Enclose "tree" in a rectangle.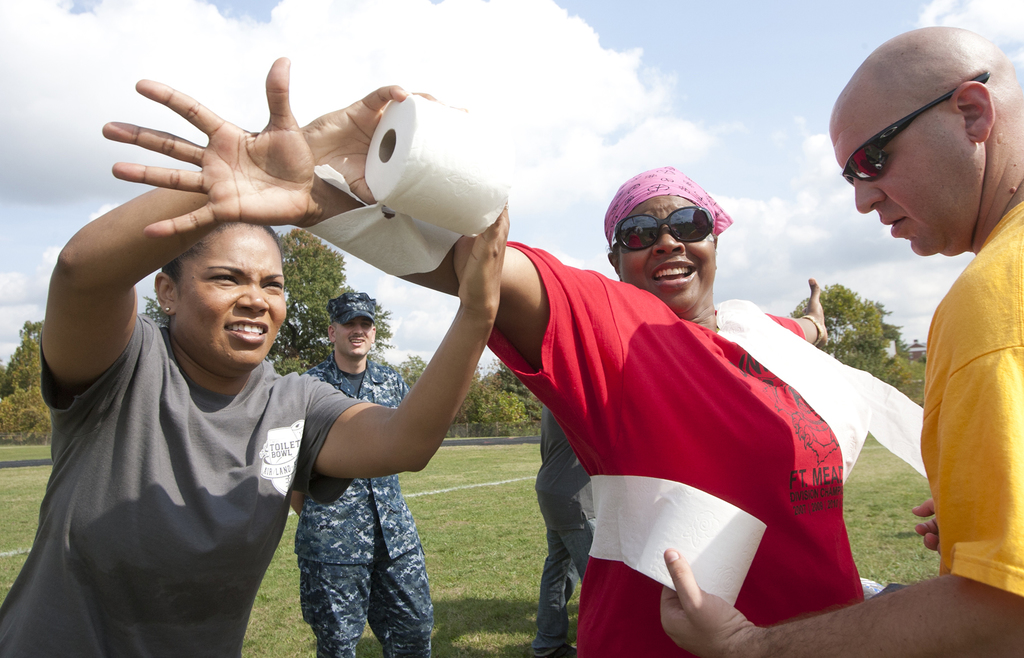
[779,284,899,369].
